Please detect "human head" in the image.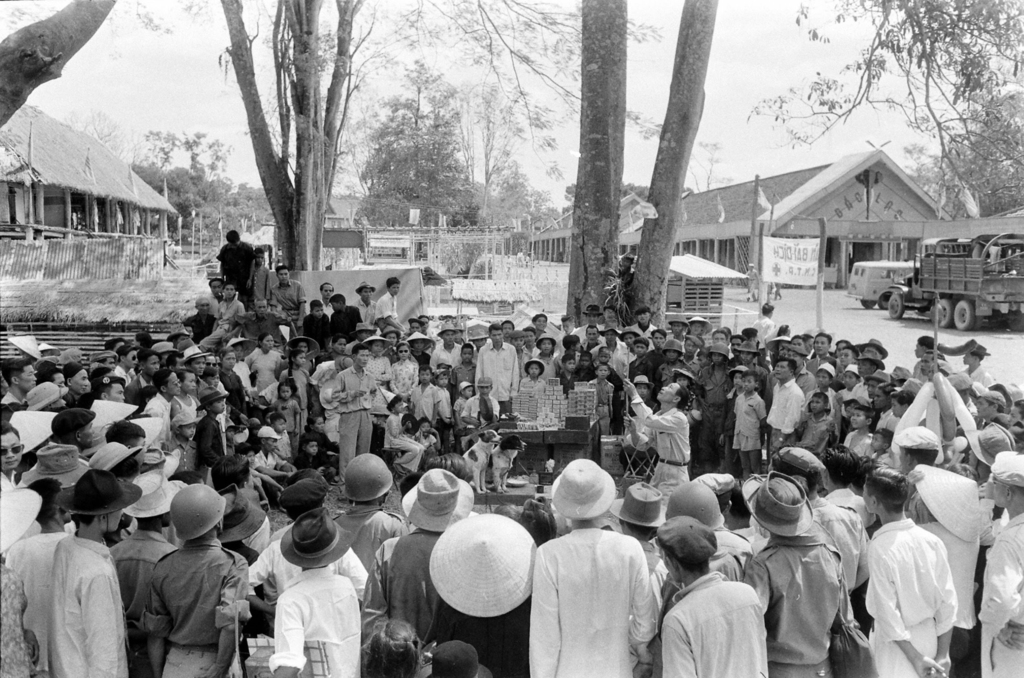
[x1=211, y1=455, x2=255, y2=490].
